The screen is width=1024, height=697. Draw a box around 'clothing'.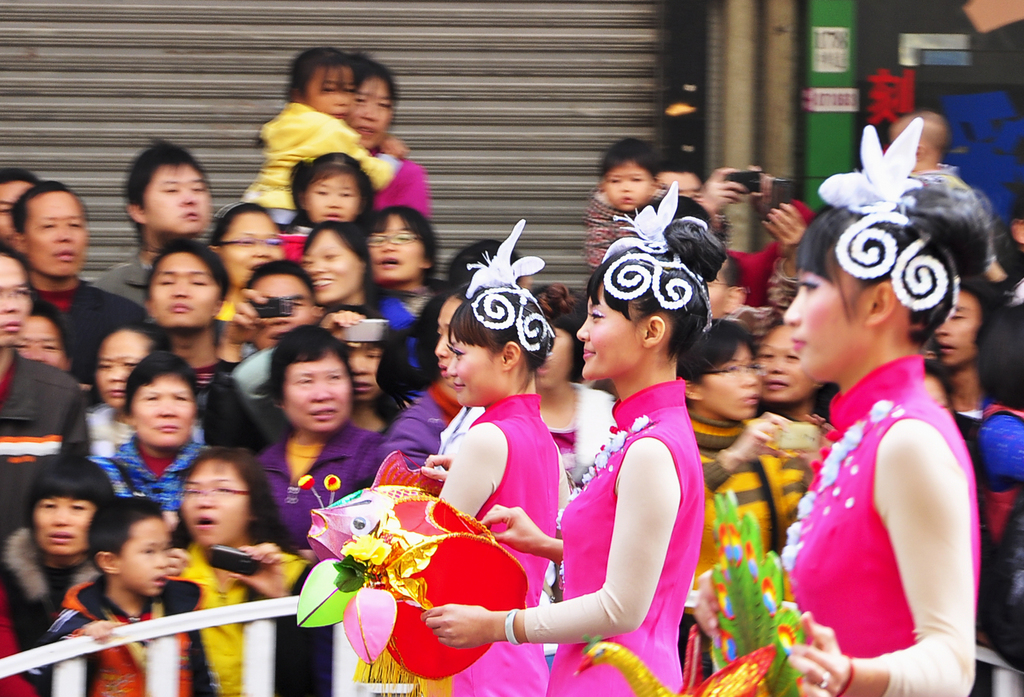
(x1=781, y1=362, x2=979, y2=696).
